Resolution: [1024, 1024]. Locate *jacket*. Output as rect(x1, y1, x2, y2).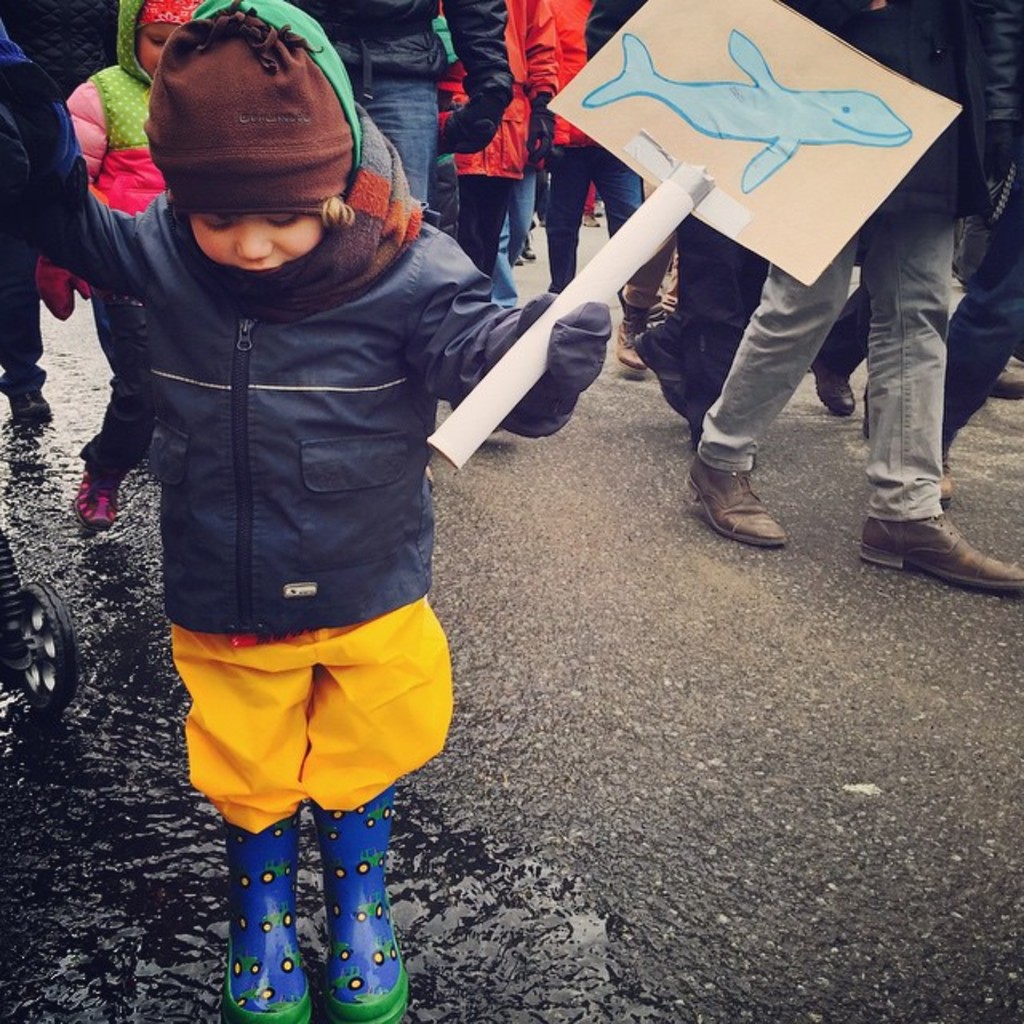
rect(37, 189, 611, 635).
